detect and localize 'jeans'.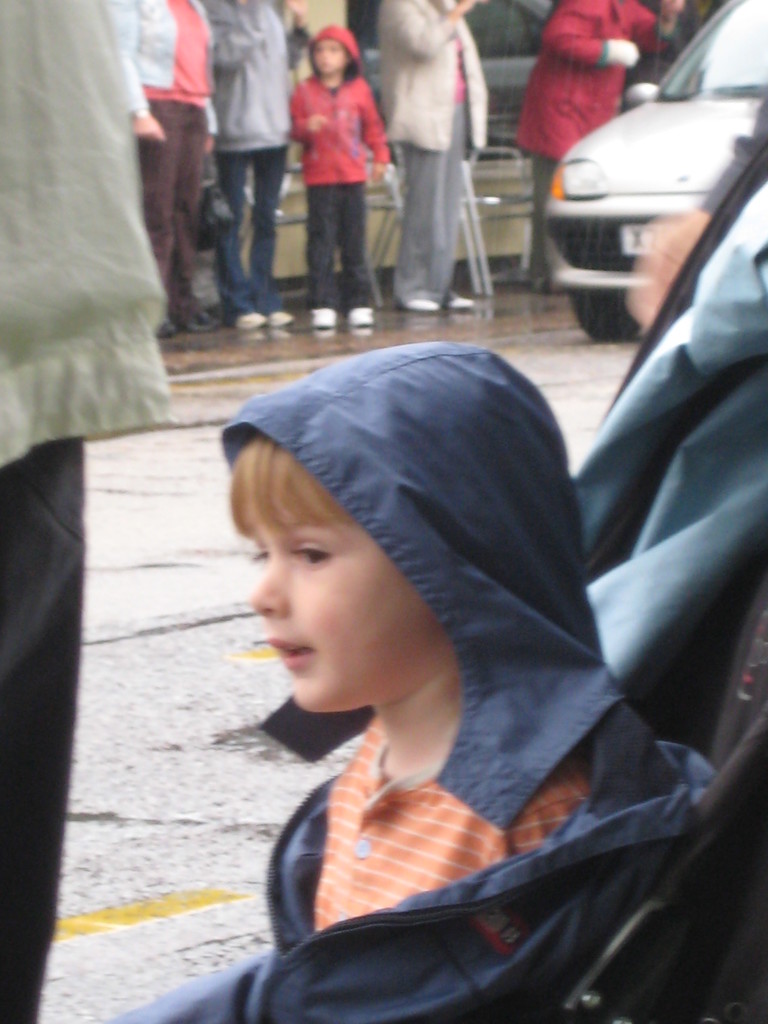
Localized at 207, 157, 284, 324.
